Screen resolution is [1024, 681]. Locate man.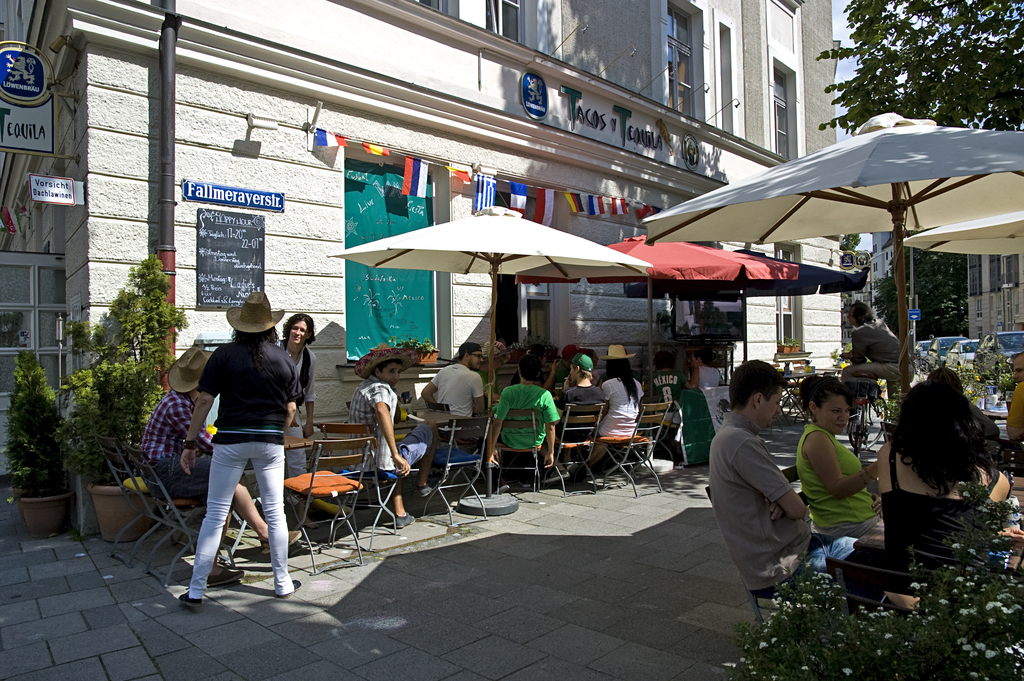
(708, 373, 828, 622).
